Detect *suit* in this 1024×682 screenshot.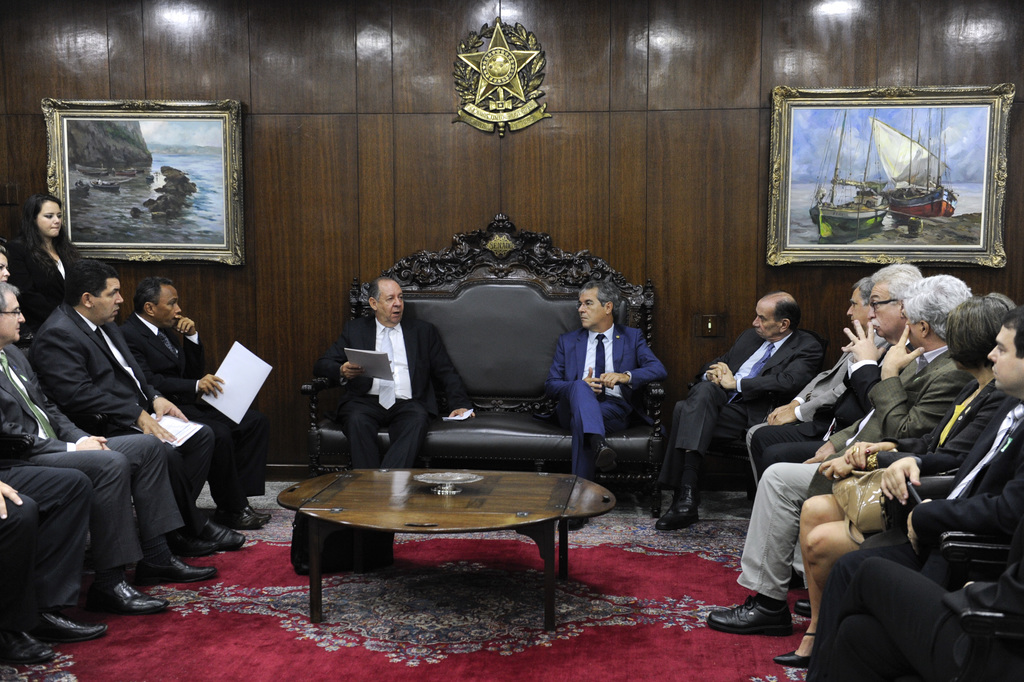
Detection: box(22, 238, 108, 321).
